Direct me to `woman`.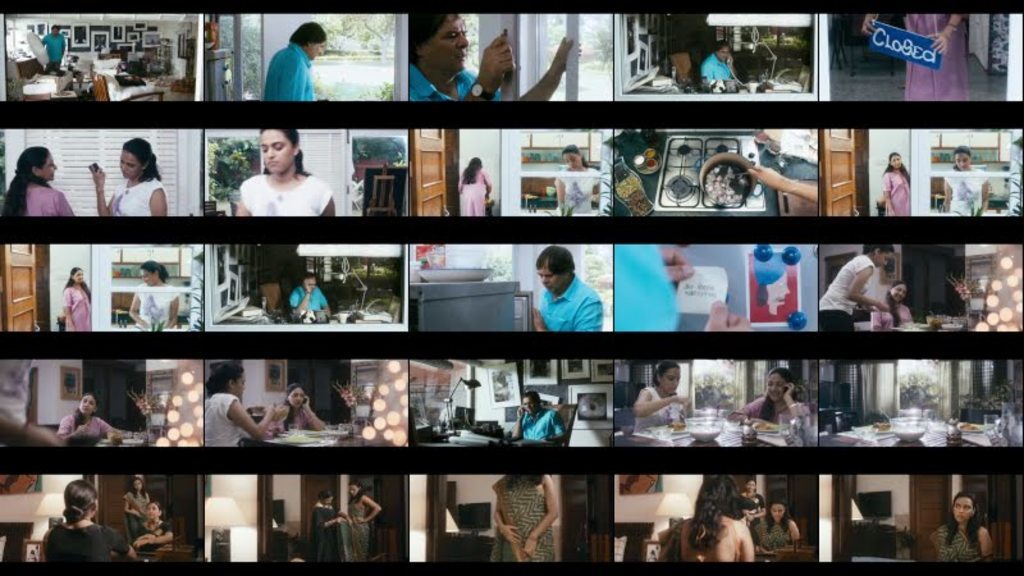
Direction: [left=0, top=145, right=73, bottom=219].
